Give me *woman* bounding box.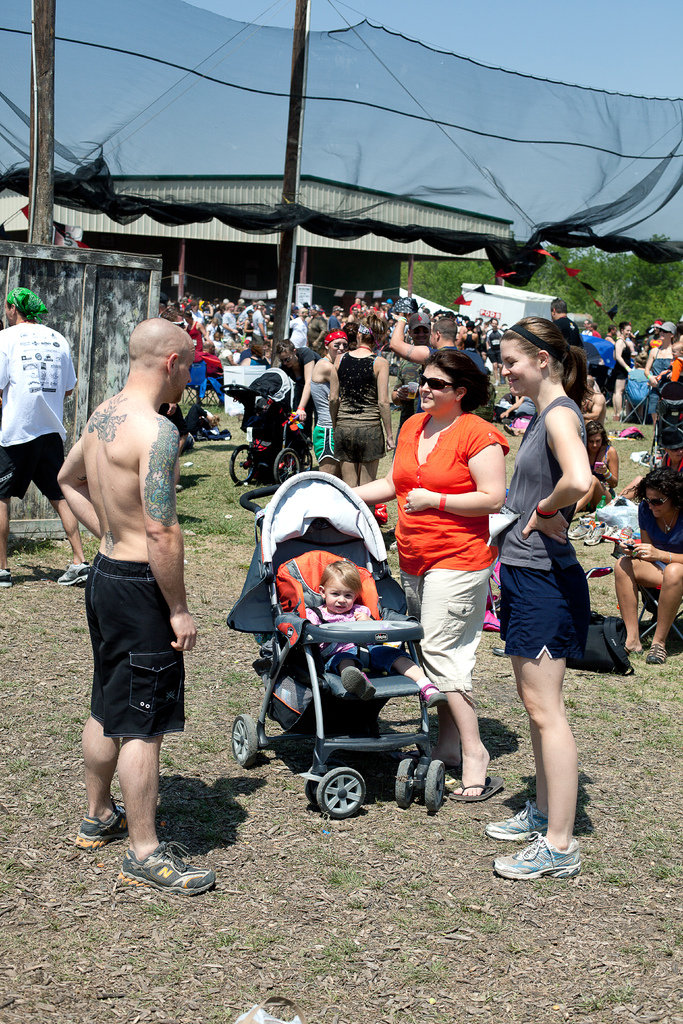
[613,470,682,668].
